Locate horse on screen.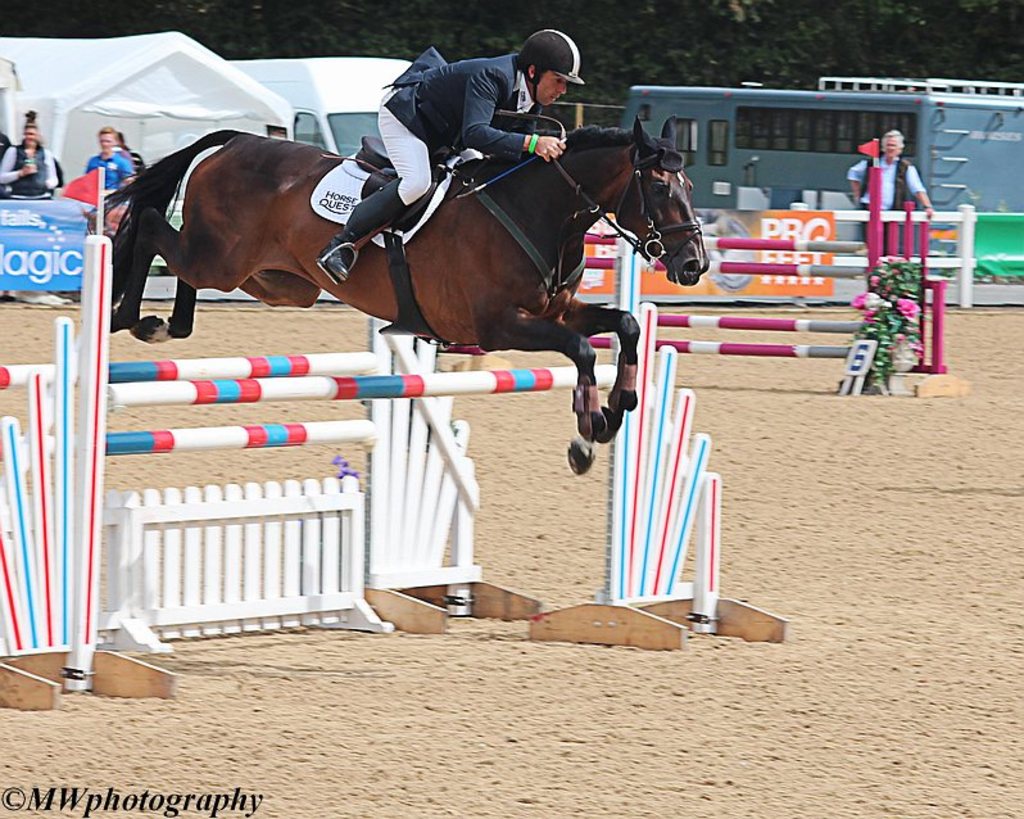
On screen at detection(78, 113, 711, 478).
